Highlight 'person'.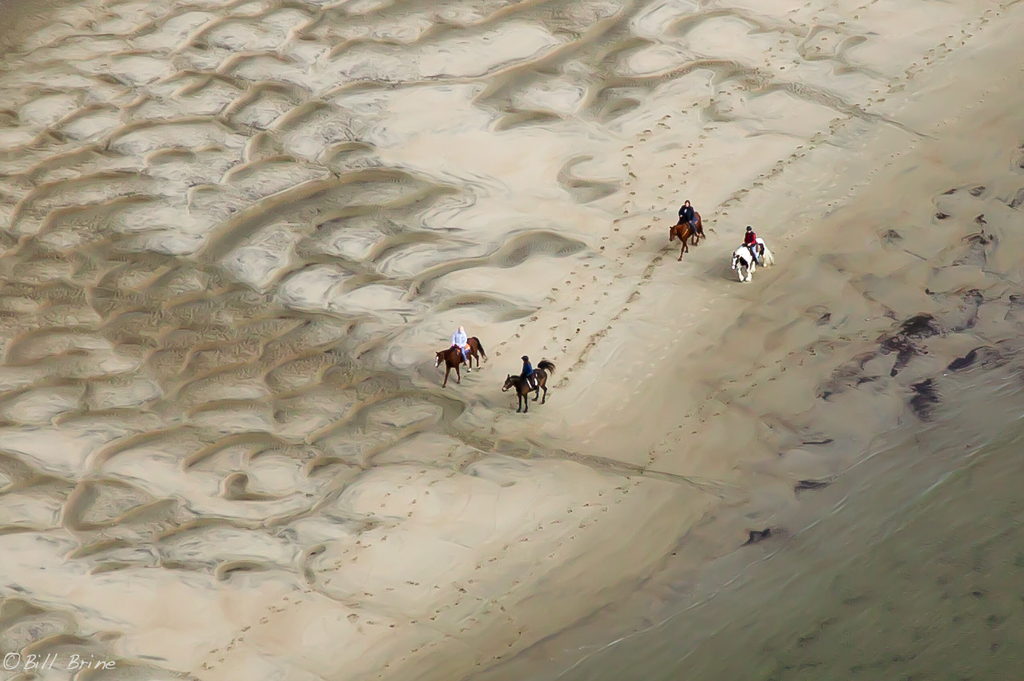
Highlighted region: box(521, 353, 534, 388).
